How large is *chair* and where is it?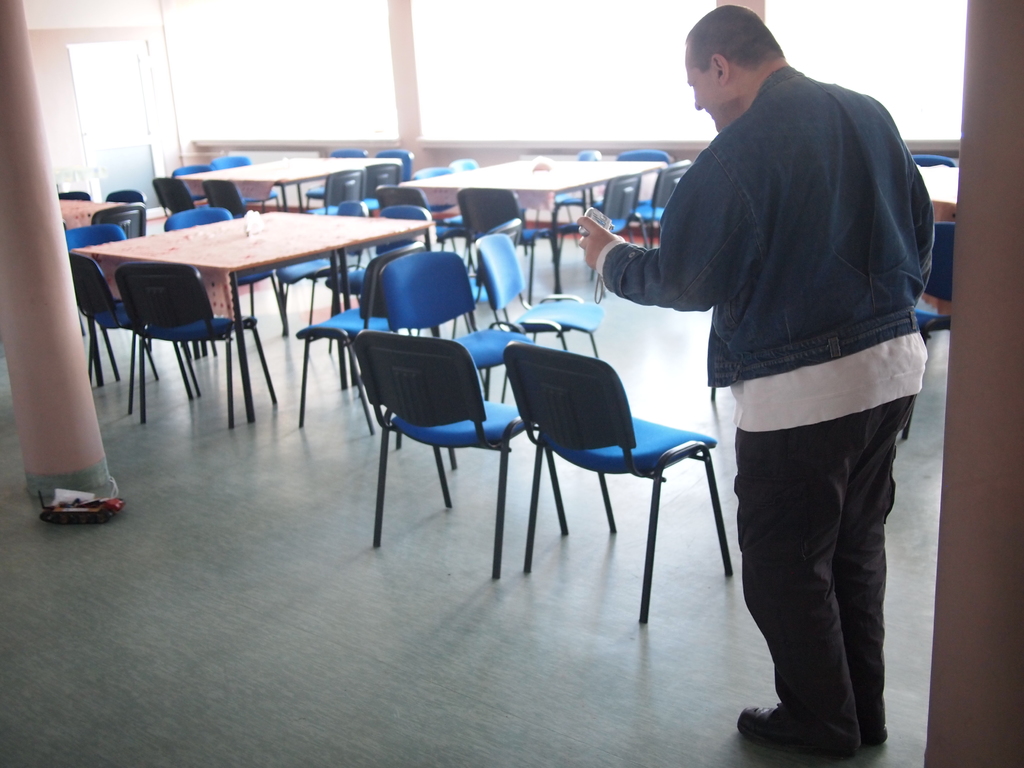
Bounding box: bbox=(70, 254, 200, 413).
